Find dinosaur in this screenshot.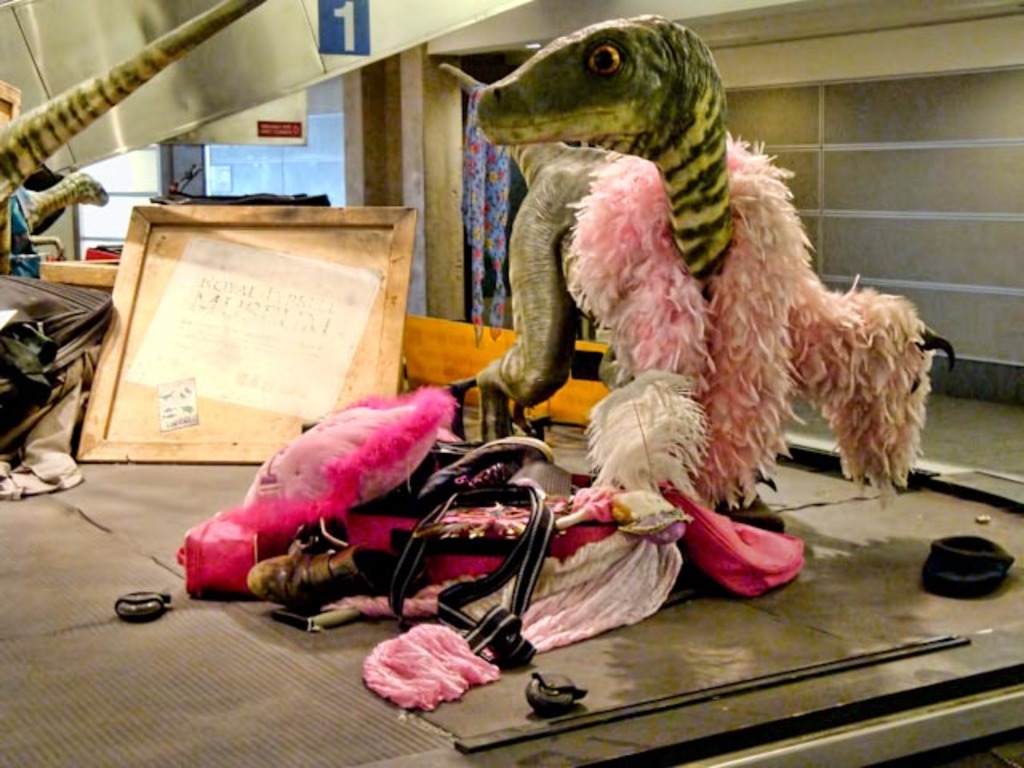
The bounding box for dinosaur is region(3, 0, 266, 283).
